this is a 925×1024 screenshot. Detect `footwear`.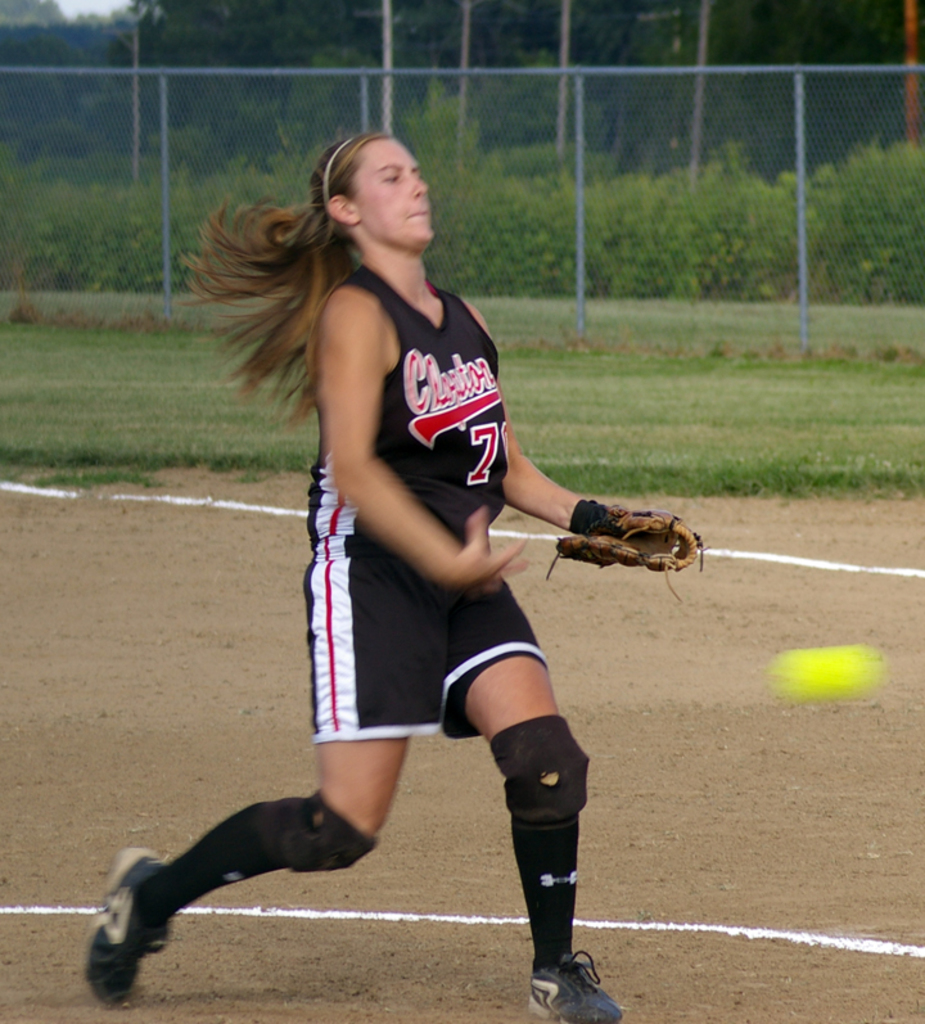
region(85, 854, 167, 1010).
